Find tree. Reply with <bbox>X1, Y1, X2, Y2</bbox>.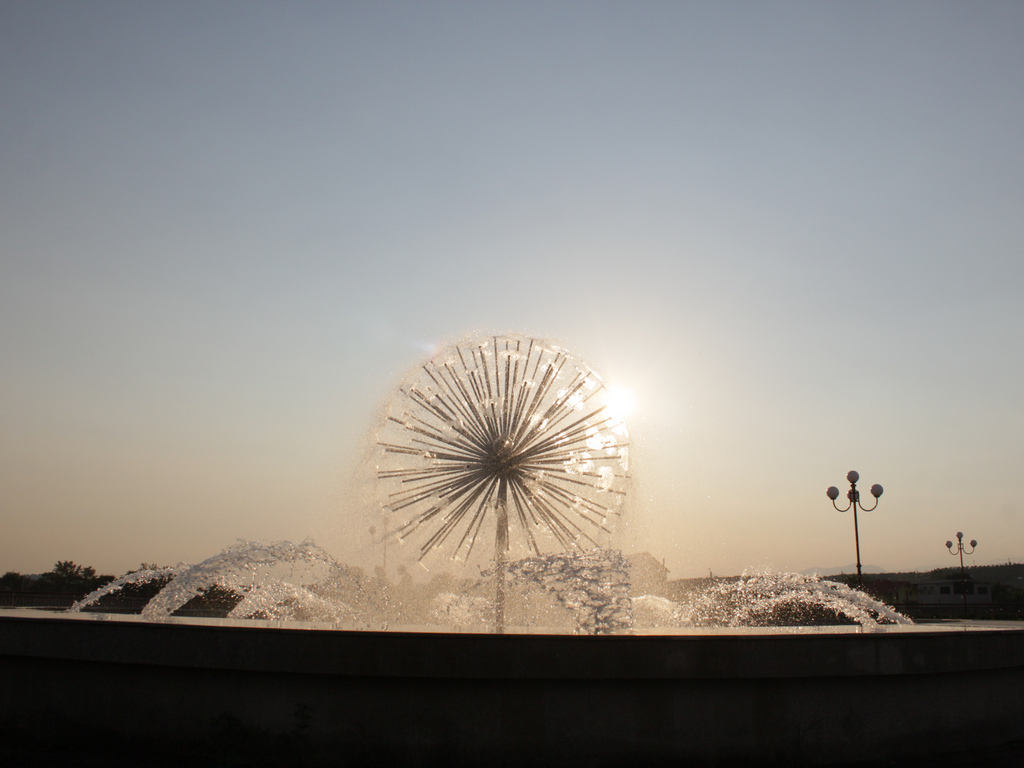
<bbox>49, 560, 95, 585</bbox>.
